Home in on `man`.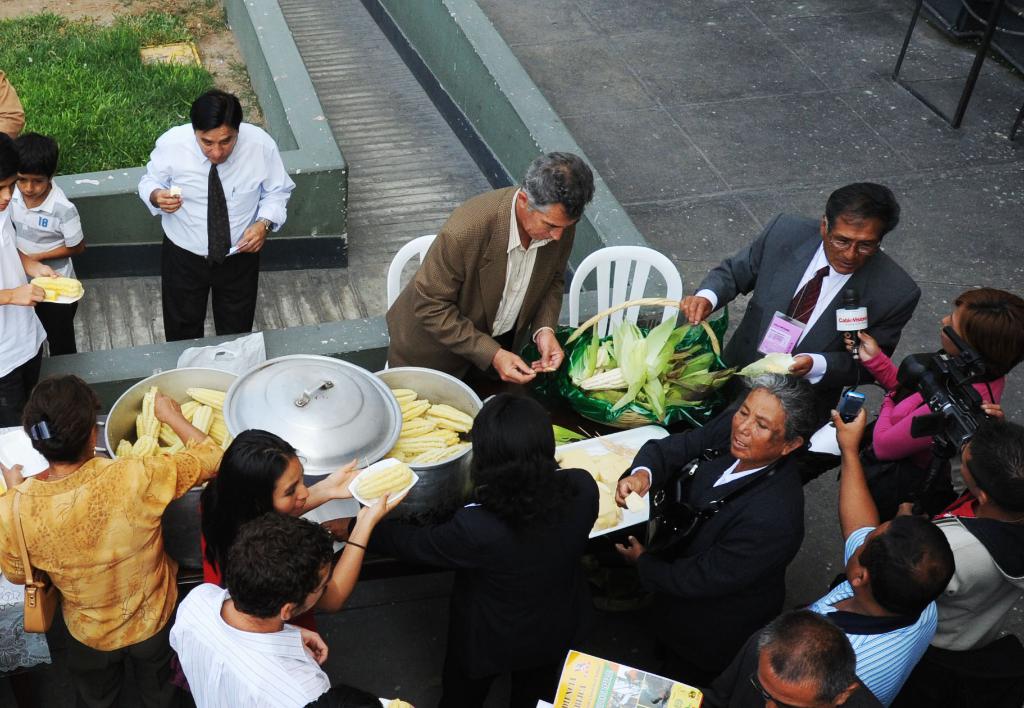
Homed in at 379 151 600 387.
